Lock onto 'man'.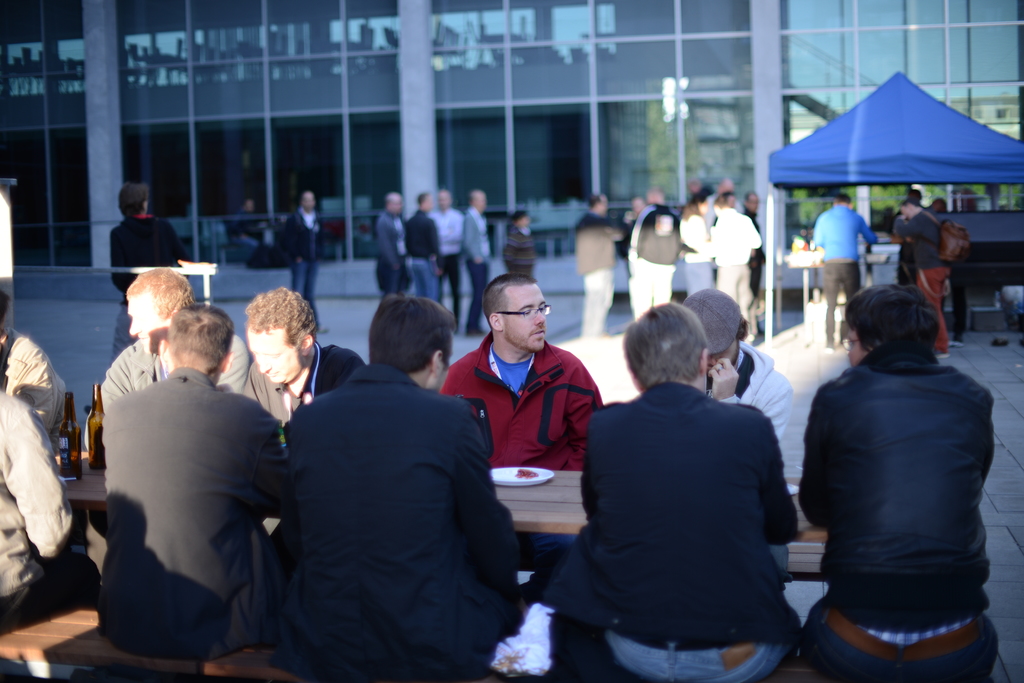
Locked: Rect(280, 188, 321, 296).
